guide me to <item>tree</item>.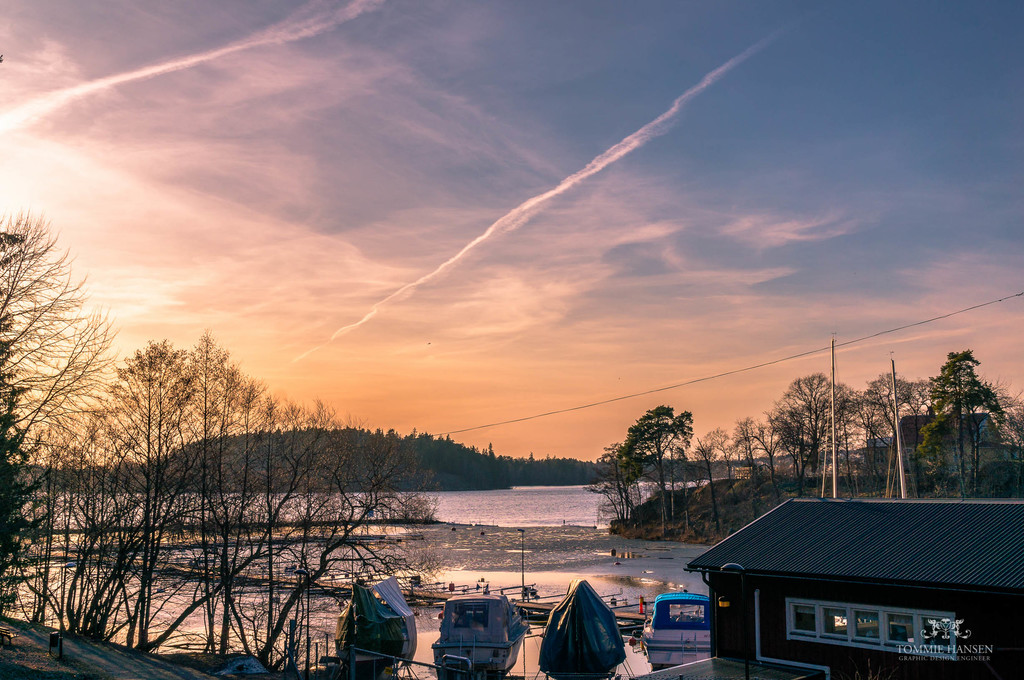
Guidance: {"x1": 617, "y1": 398, "x2": 697, "y2": 513}.
